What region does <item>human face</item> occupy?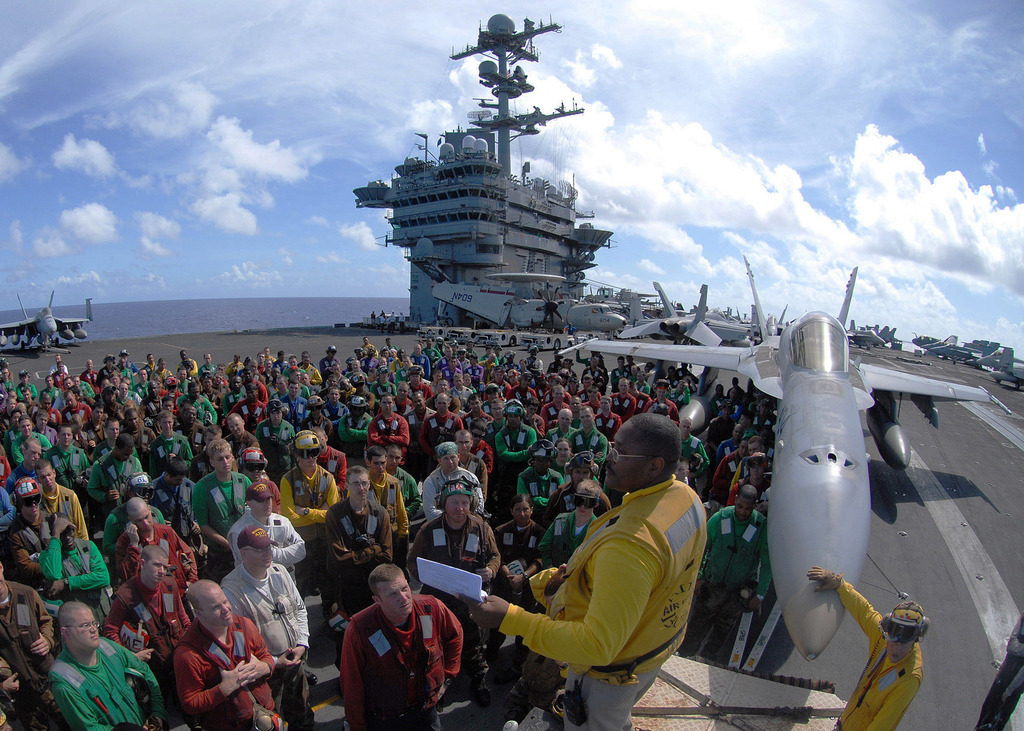
left=58, top=427, right=72, bottom=446.
